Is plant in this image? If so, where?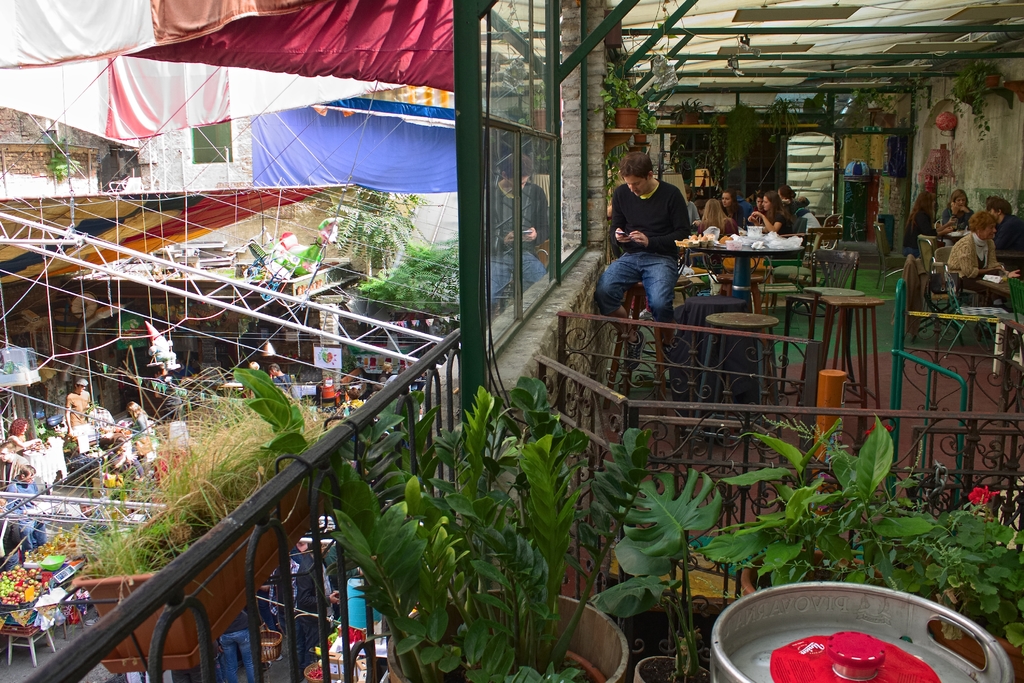
Yes, at x1=945 y1=63 x2=990 y2=142.
